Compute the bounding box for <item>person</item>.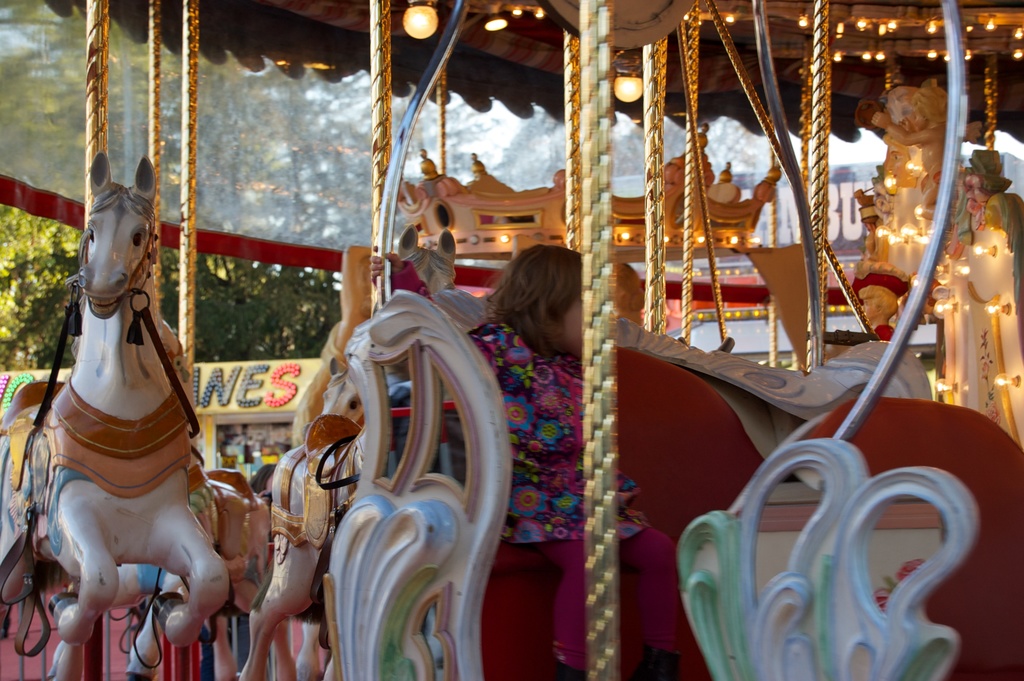
[left=308, top=238, right=687, bottom=671].
